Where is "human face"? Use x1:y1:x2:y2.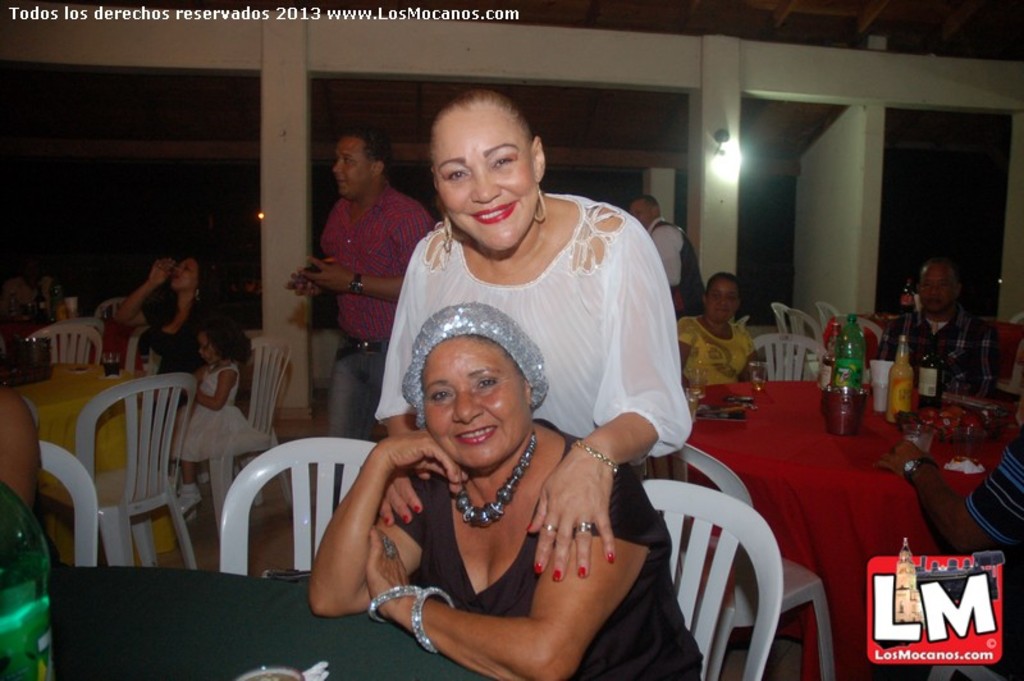
424:335:530:467.
